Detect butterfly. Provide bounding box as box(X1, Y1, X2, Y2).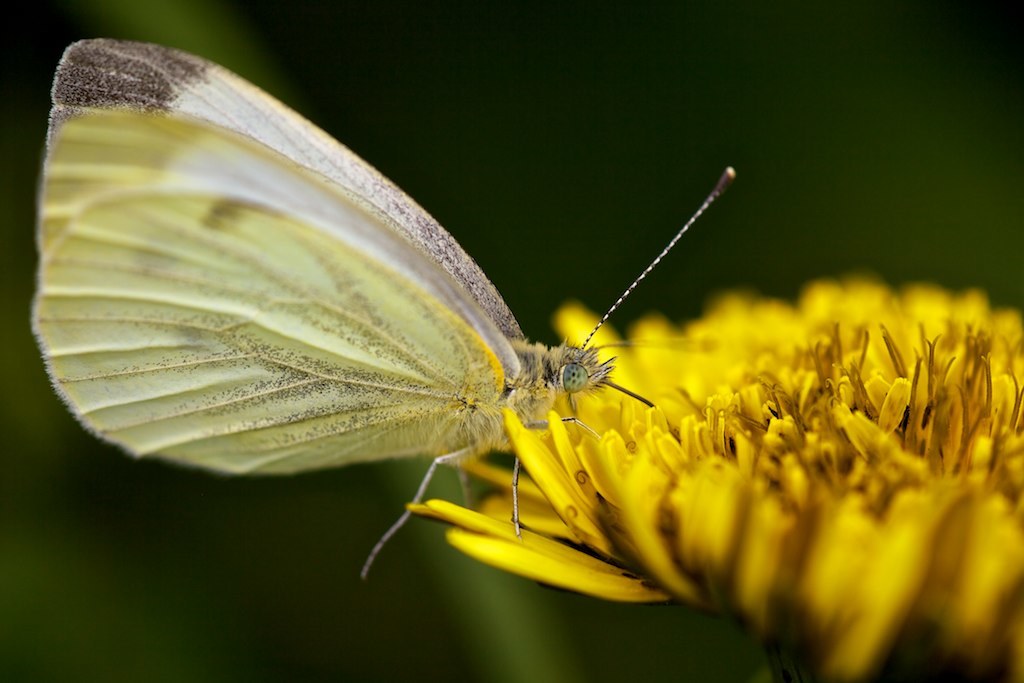
box(27, 39, 734, 579).
